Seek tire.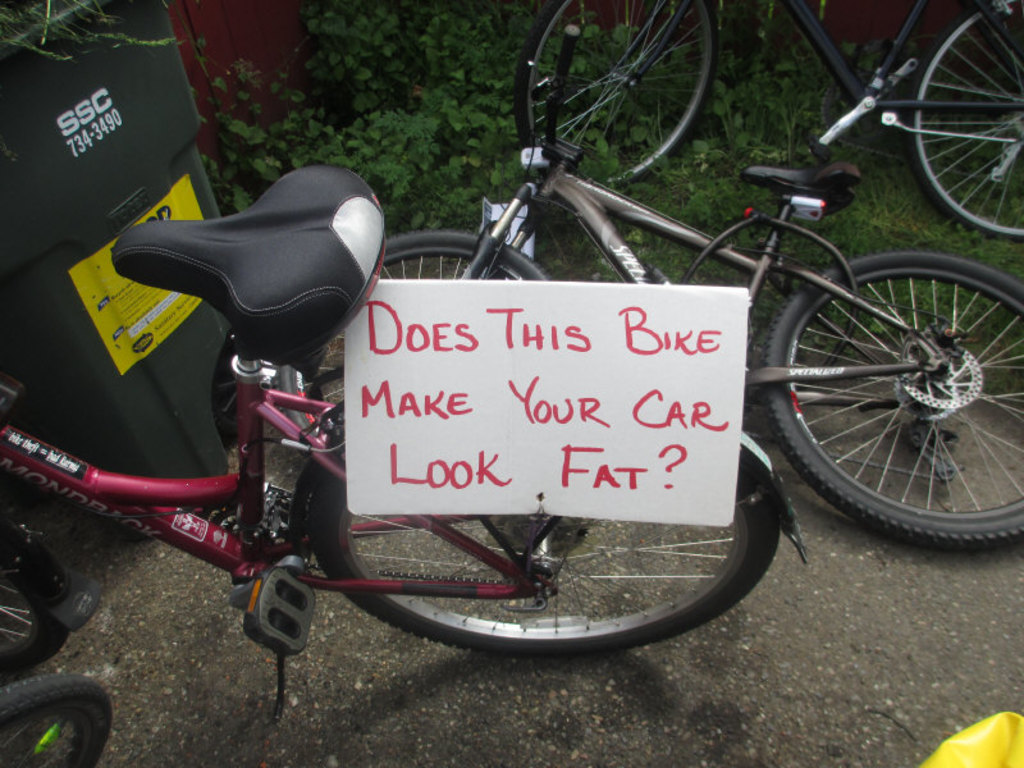
crop(0, 686, 113, 767).
